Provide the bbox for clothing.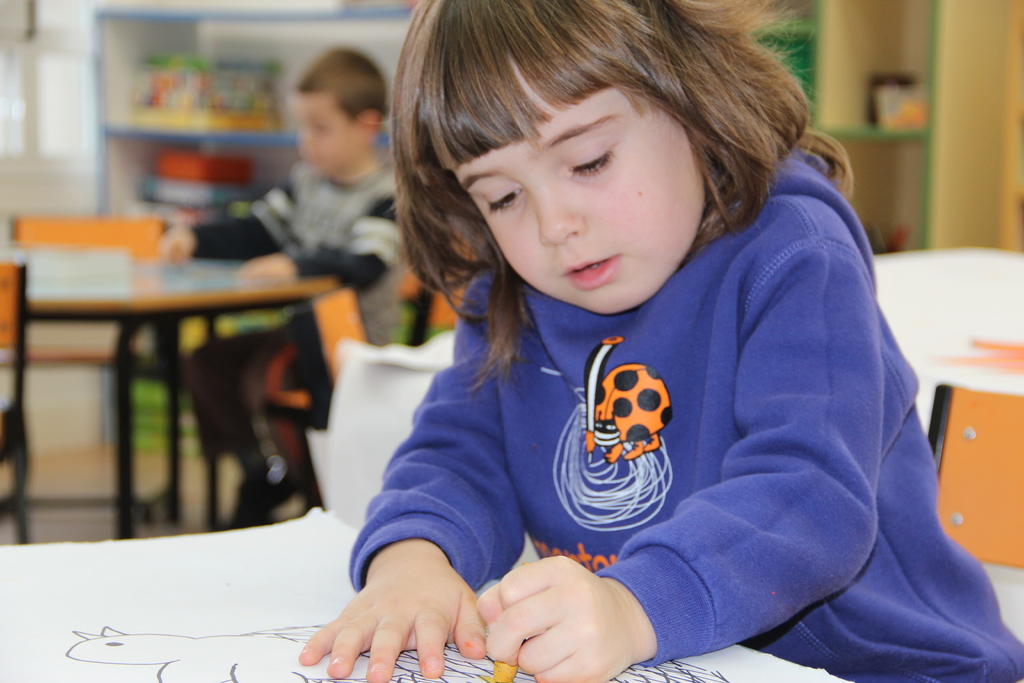
bbox=[193, 163, 399, 454].
